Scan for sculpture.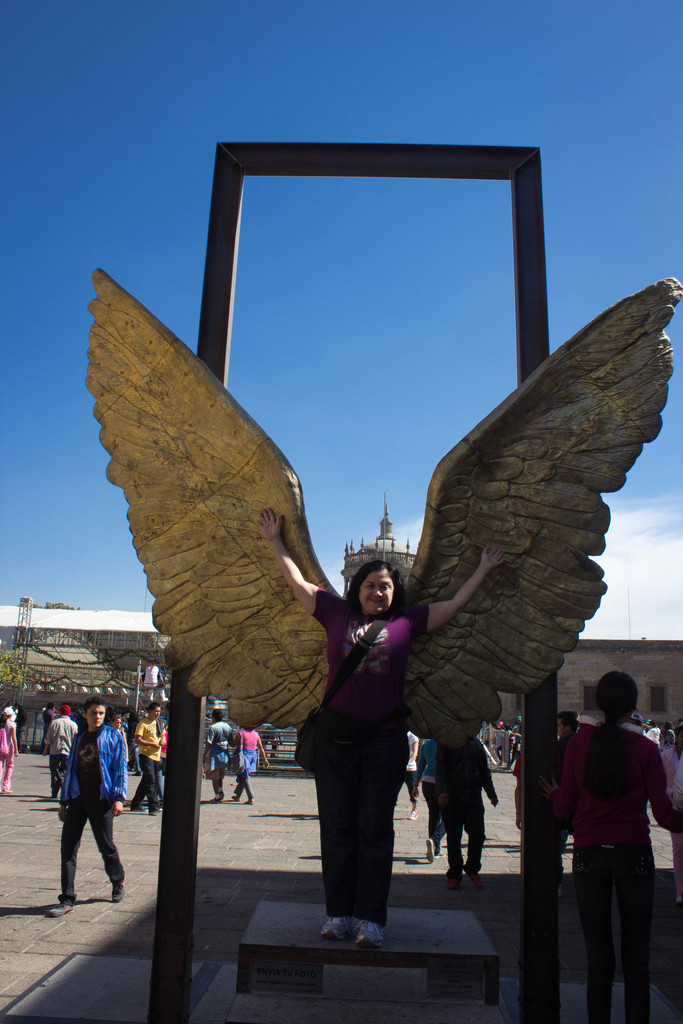
Scan result: {"left": 94, "top": 263, "right": 682, "bottom": 755}.
